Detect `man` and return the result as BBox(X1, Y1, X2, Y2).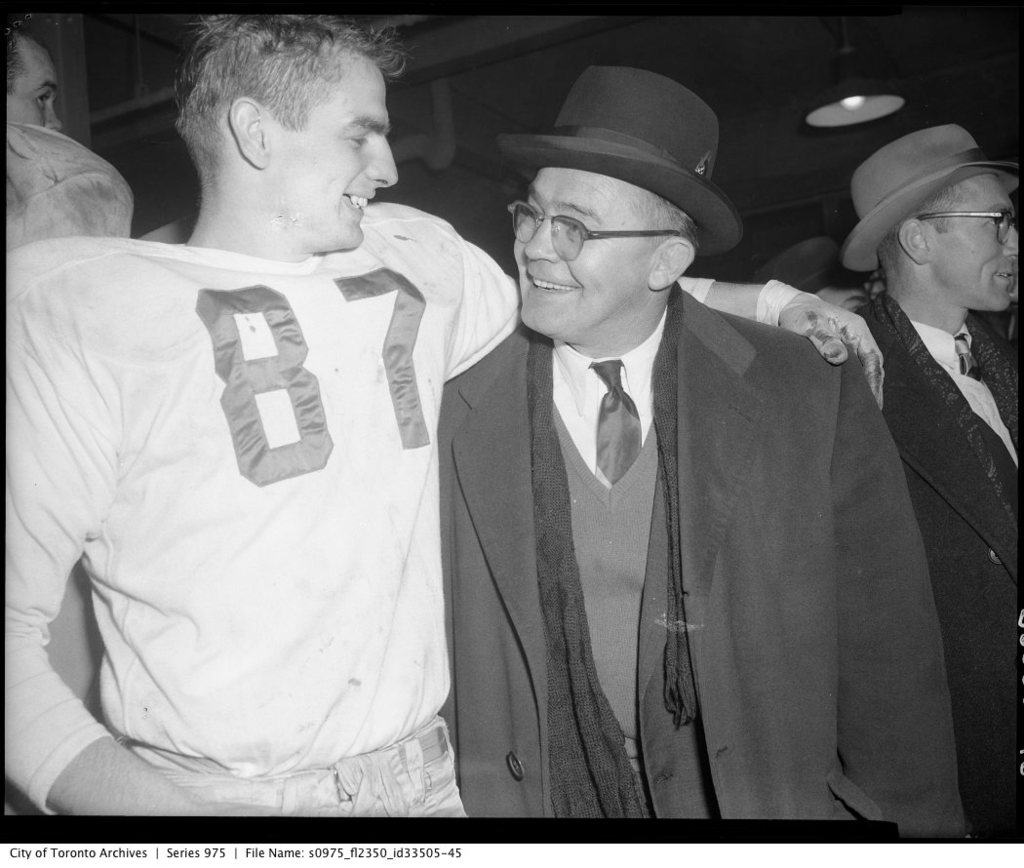
BBox(838, 117, 1017, 845).
